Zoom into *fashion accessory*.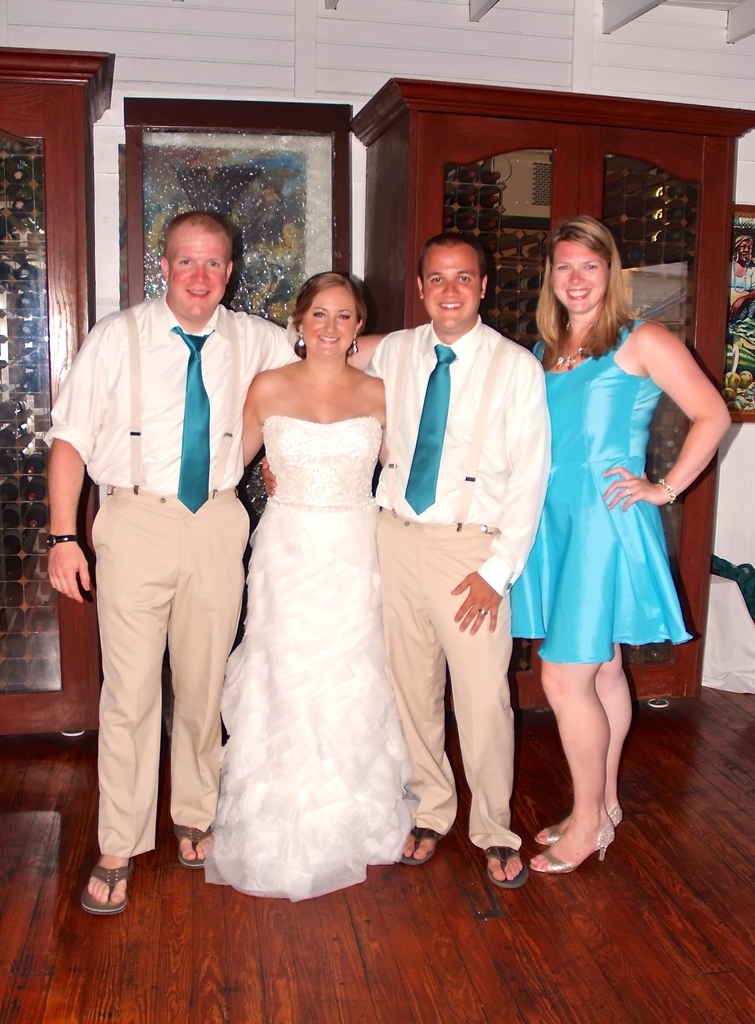
Zoom target: select_region(173, 322, 216, 513).
